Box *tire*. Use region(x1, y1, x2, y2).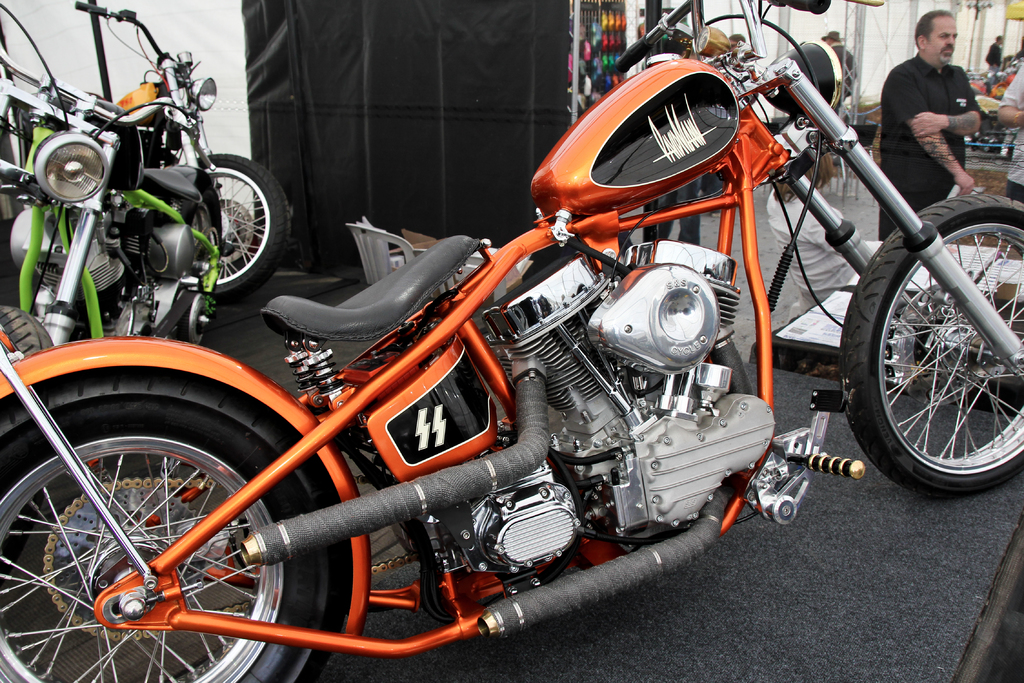
region(0, 368, 333, 682).
